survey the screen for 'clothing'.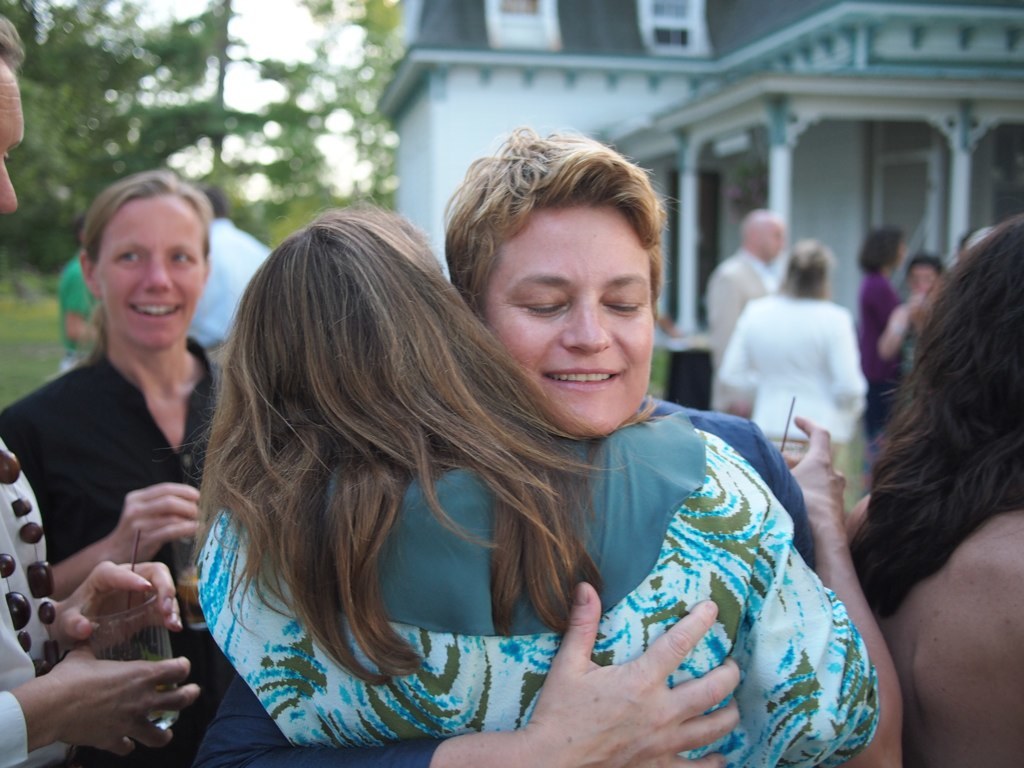
Survey found: crop(0, 350, 232, 571).
